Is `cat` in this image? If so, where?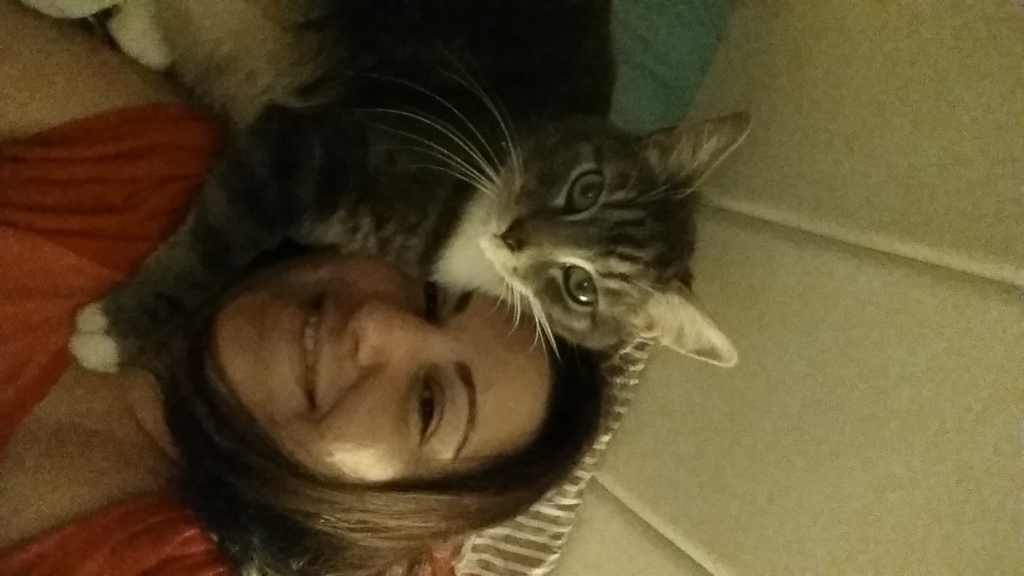
Yes, at (24, 0, 760, 377).
